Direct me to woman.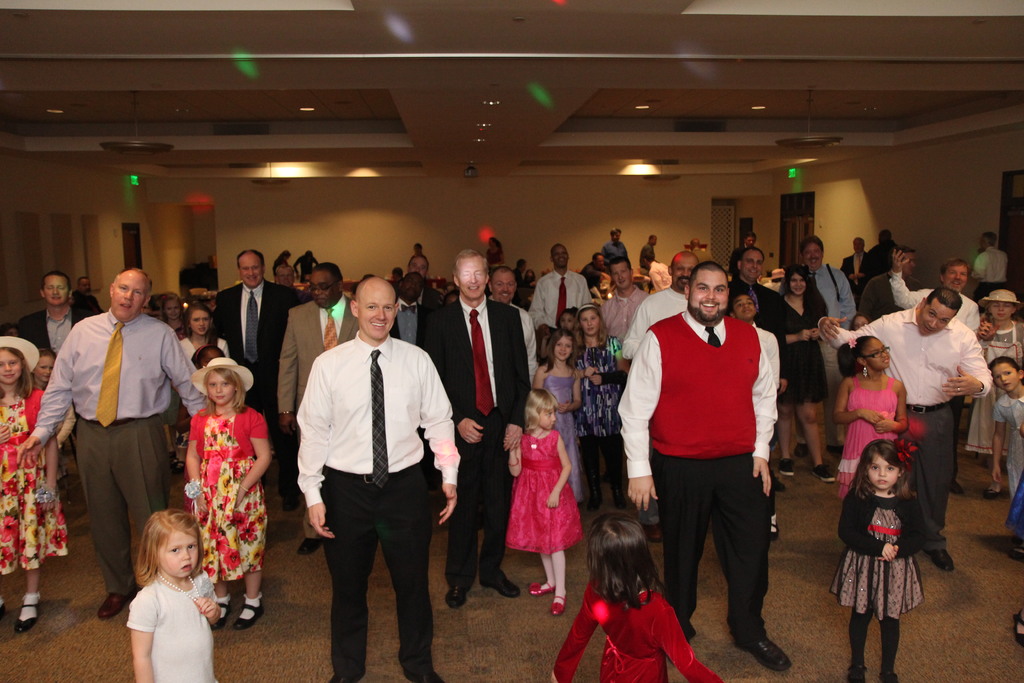
Direction: bbox(768, 265, 838, 483).
